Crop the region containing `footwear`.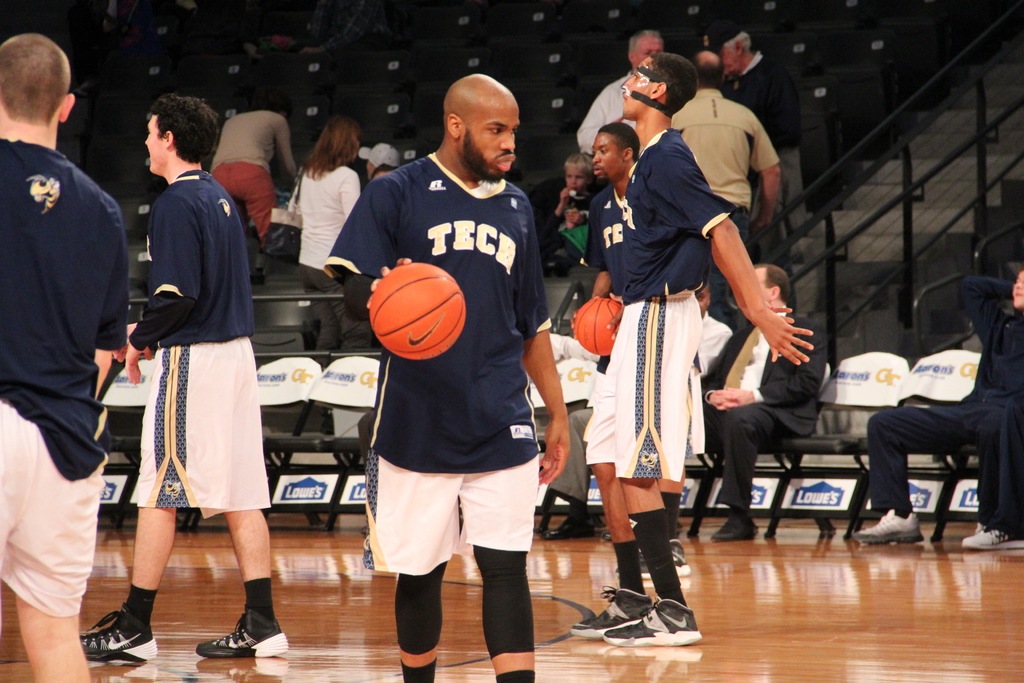
Crop region: (left=194, top=627, right=289, bottom=662).
